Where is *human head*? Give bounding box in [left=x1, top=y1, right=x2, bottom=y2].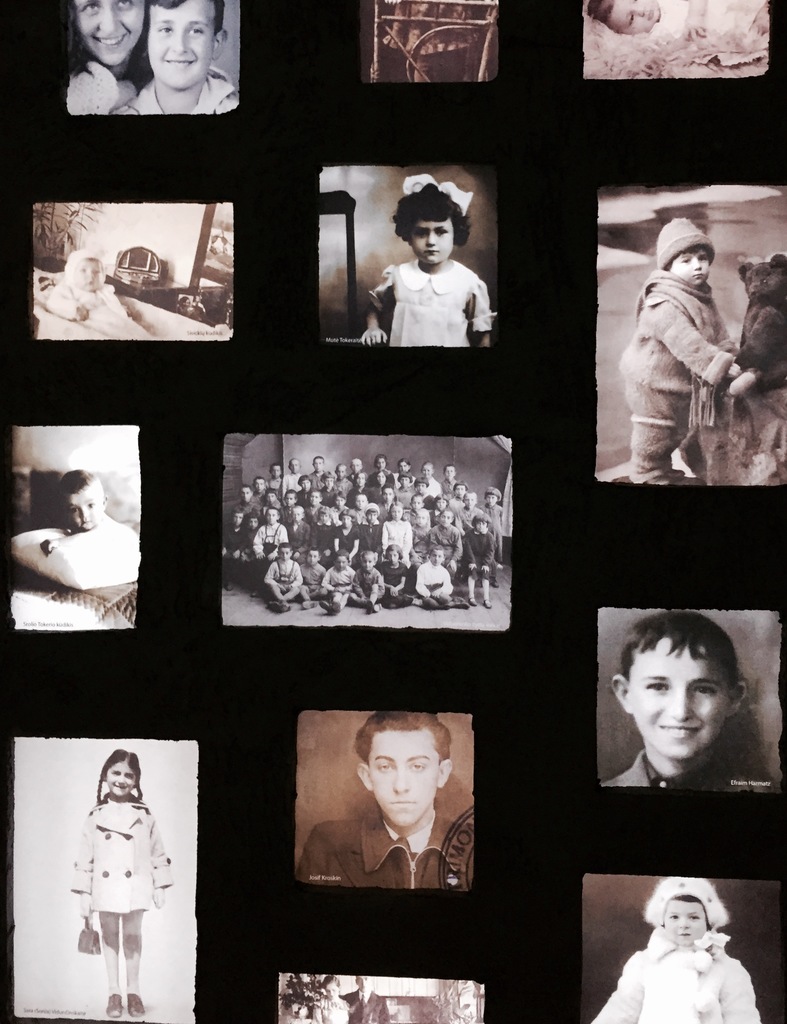
[left=414, top=514, right=428, bottom=533].
